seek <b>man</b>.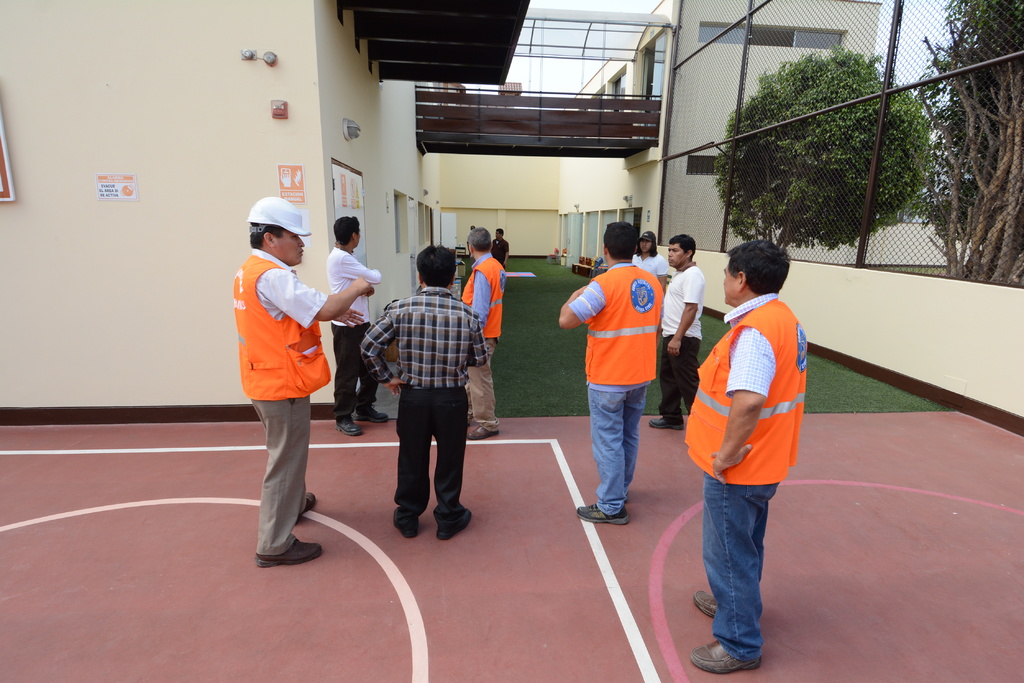
bbox=[559, 222, 660, 522].
